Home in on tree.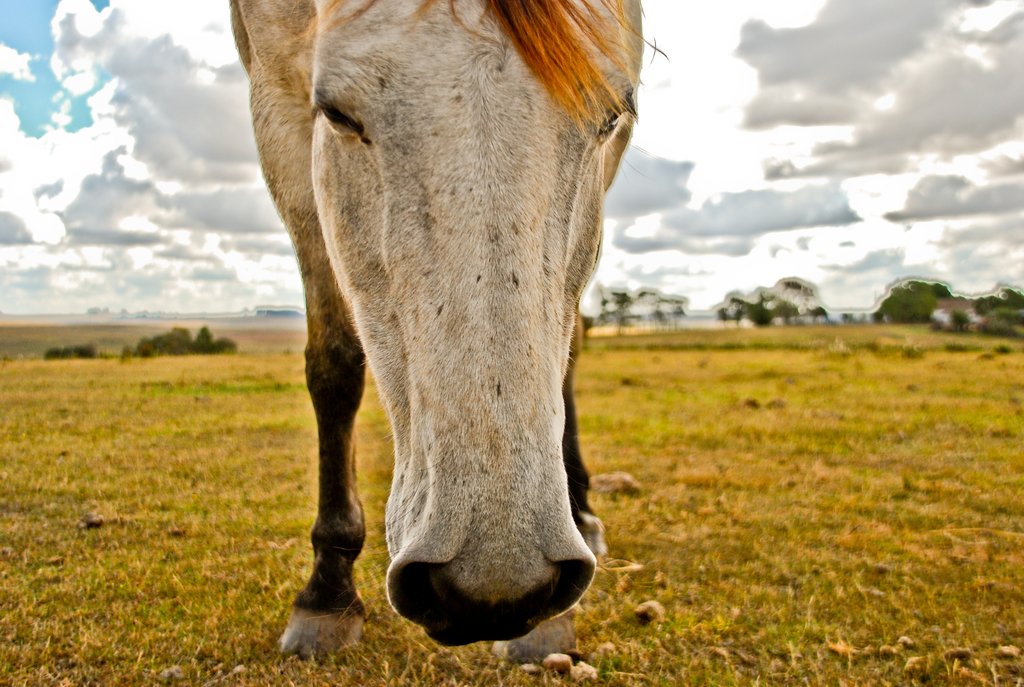
Homed in at [x1=715, y1=306, x2=730, y2=321].
